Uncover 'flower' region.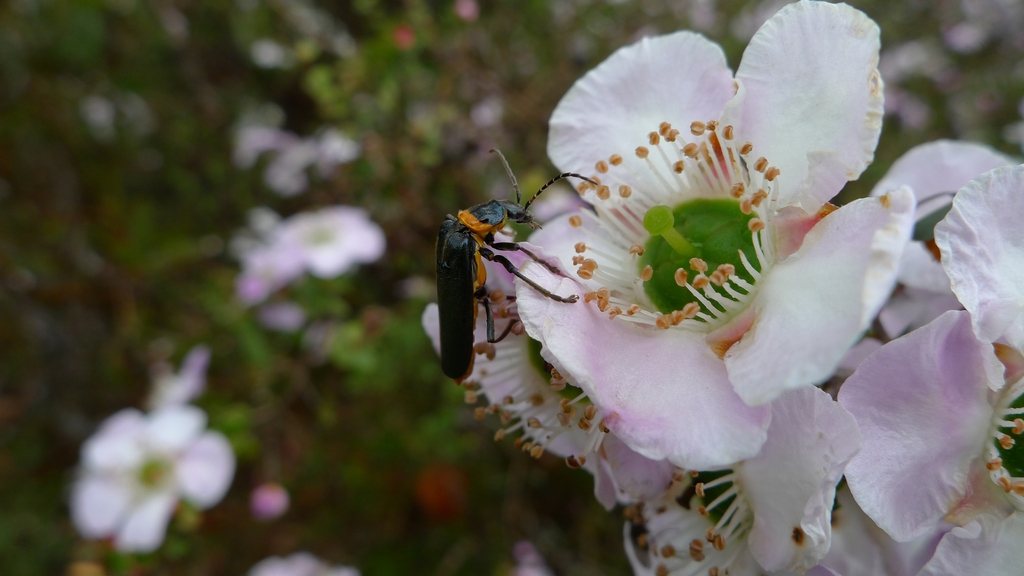
Uncovered: rect(141, 345, 209, 413).
